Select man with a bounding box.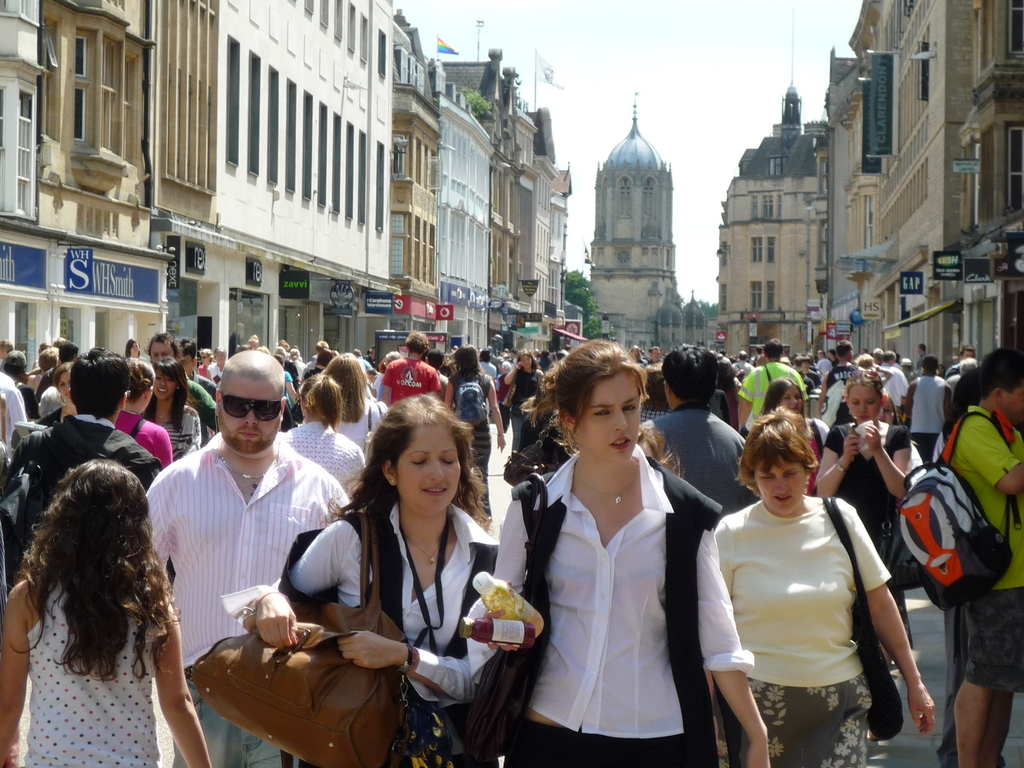
[left=169, top=338, right=217, bottom=404].
